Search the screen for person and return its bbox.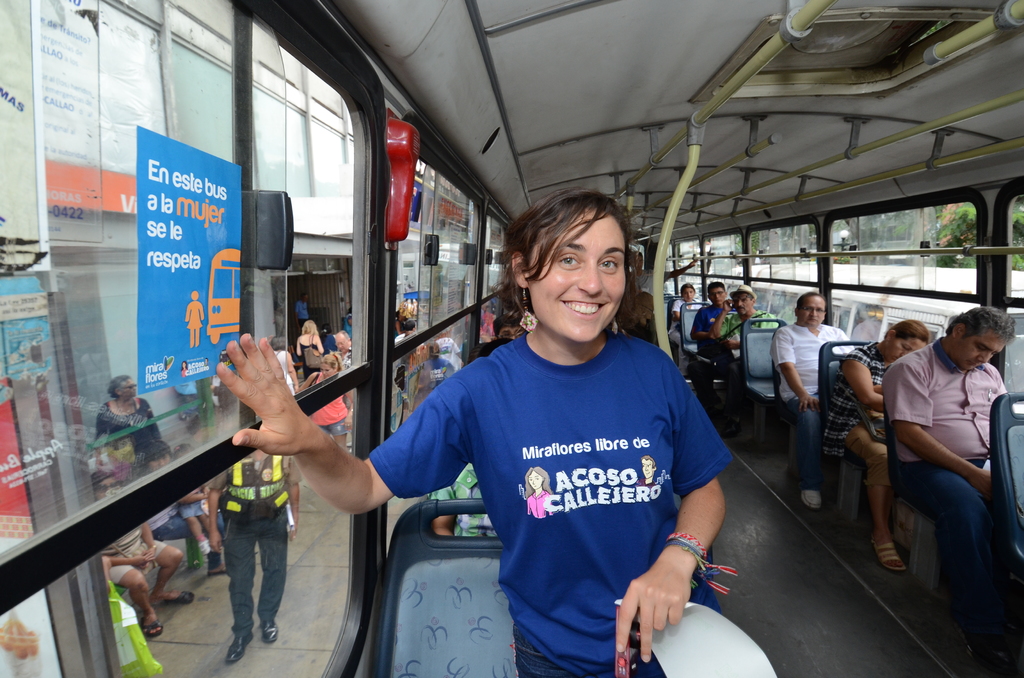
Found: bbox=(216, 191, 722, 677).
